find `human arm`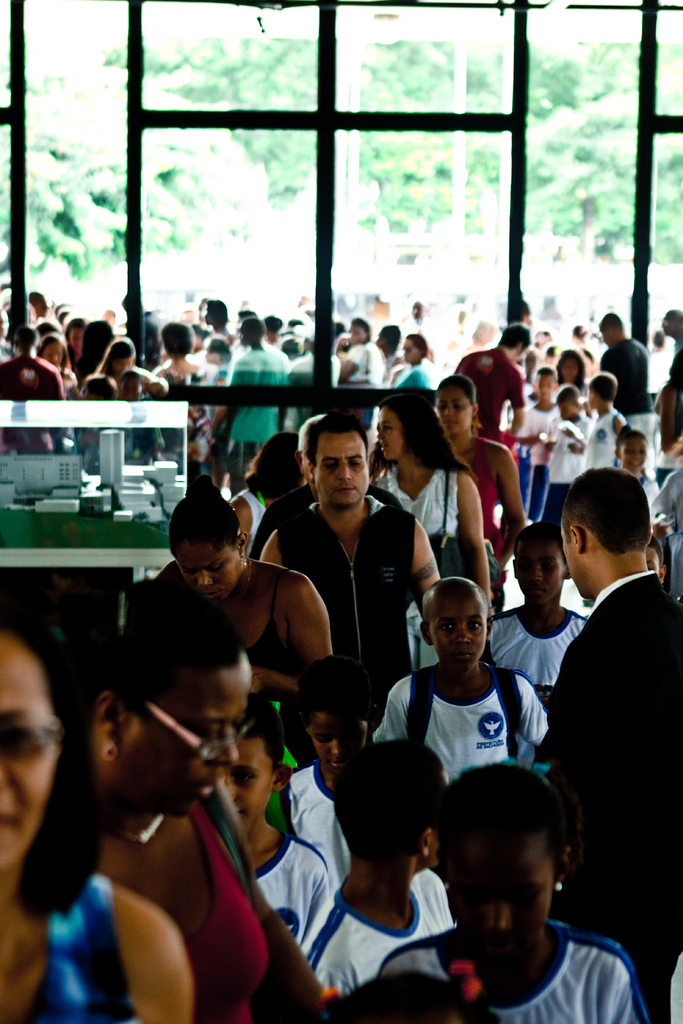
region(258, 879, 337, 1023)
